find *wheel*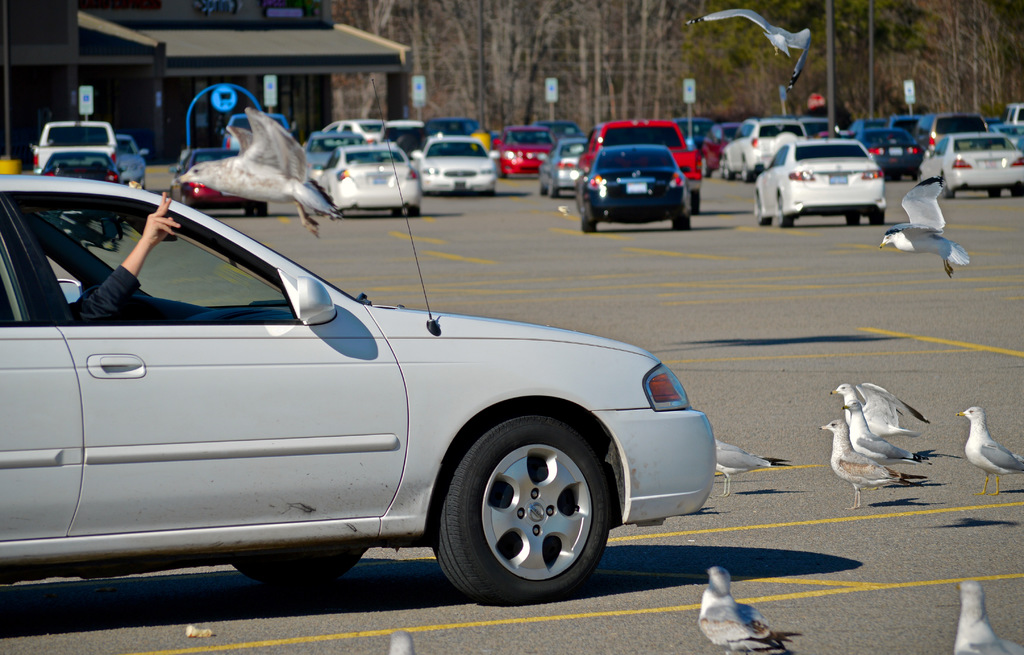
[left=581, top=214, right=596, bottom=232]
